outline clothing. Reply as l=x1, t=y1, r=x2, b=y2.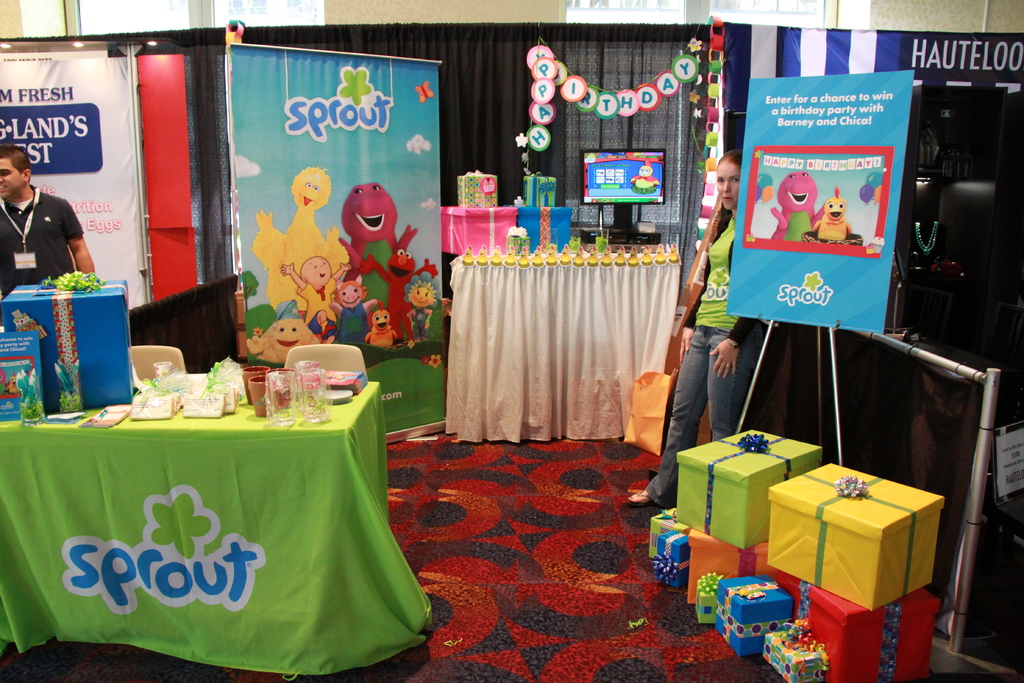
l=640, t=210, r=758, b=531.
